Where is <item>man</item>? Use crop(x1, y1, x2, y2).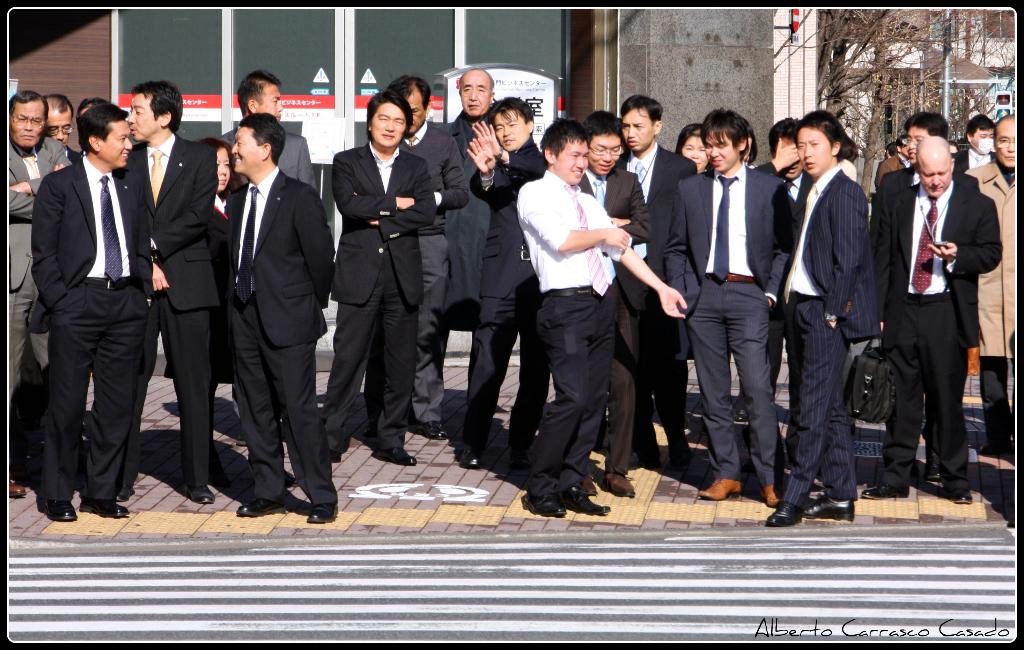
crop(44, 91, 70, 145).
